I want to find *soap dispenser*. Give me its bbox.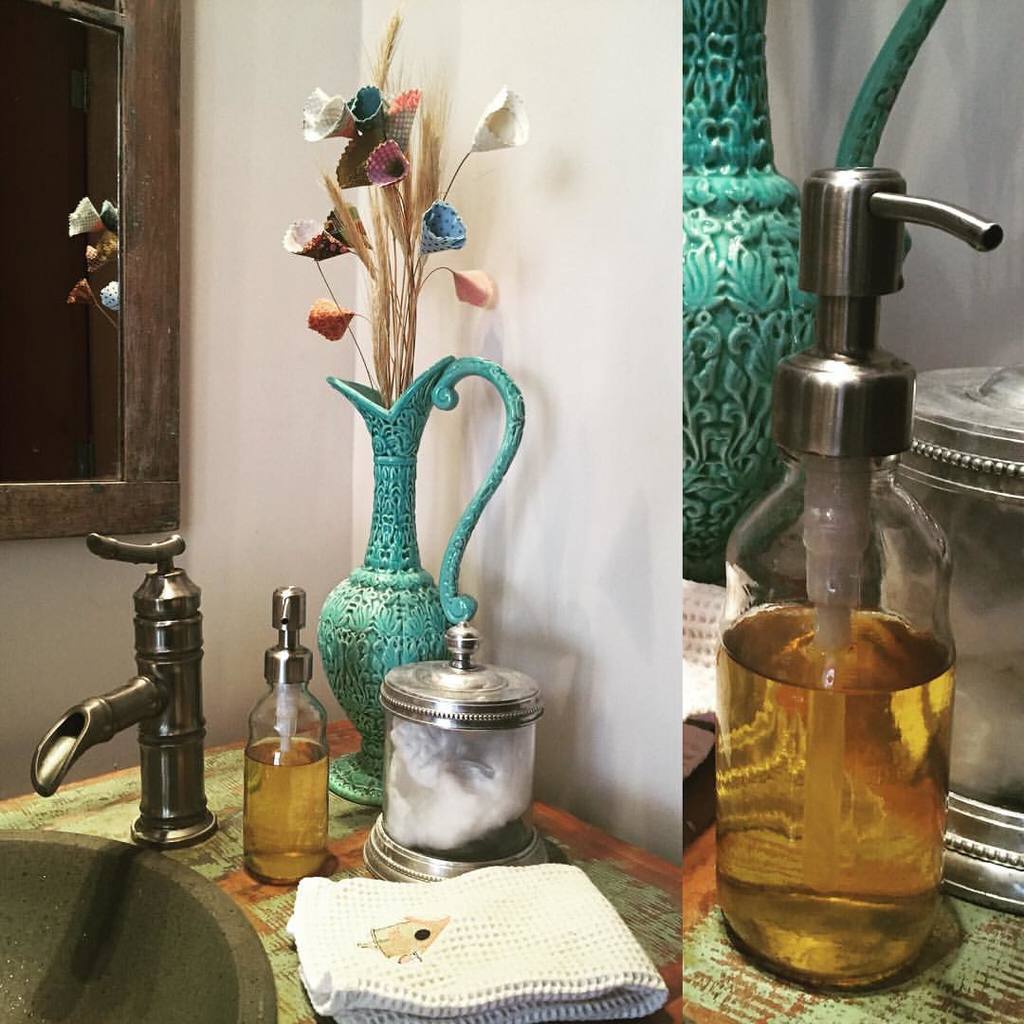
x1=241 y1=582 x2=331 y2=887.
